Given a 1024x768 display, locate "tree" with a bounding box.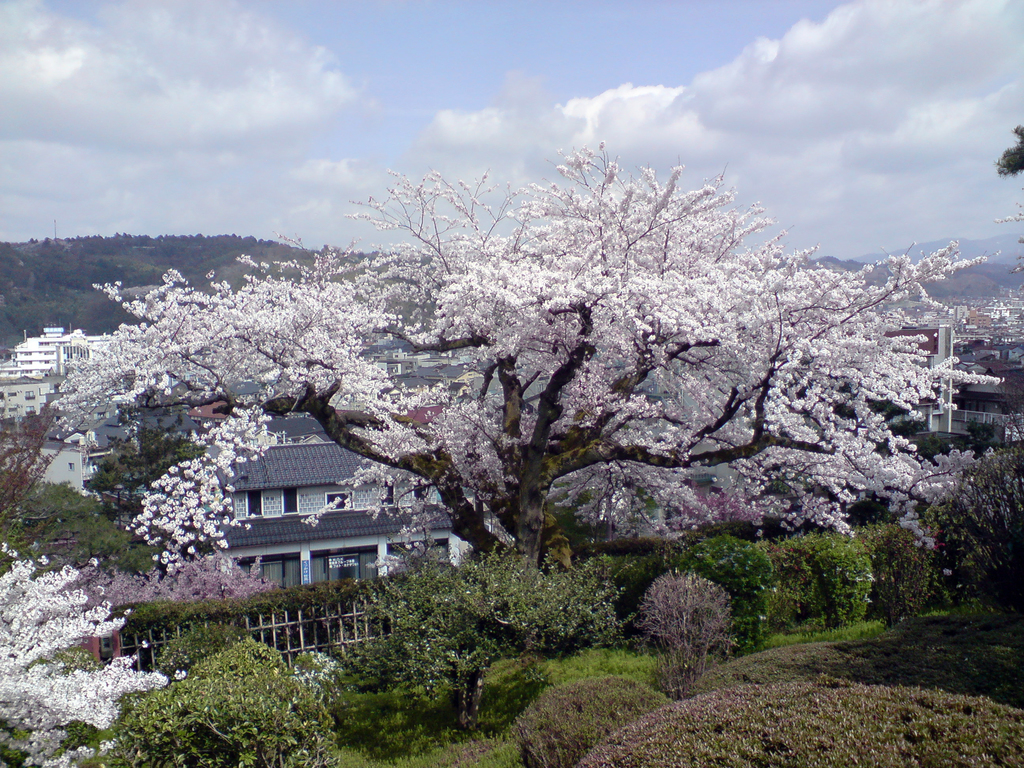
Located: <region>0, 387, 80, 527</region>.
